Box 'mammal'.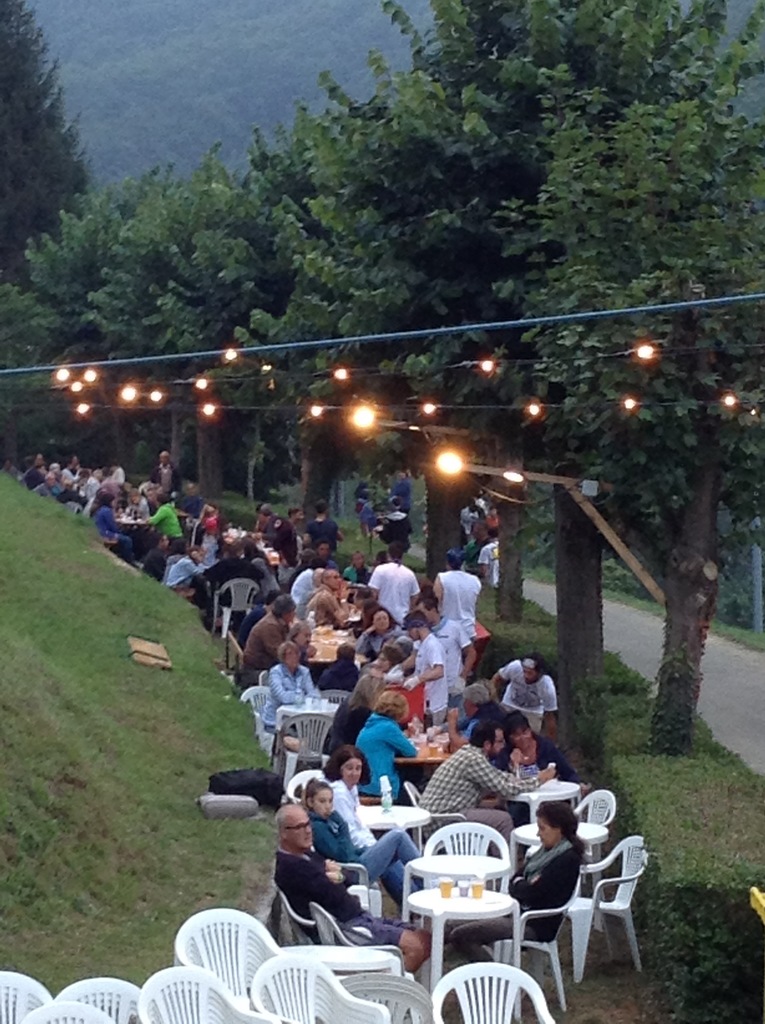
x1=445, y1=680, x2=524, y2=748.
